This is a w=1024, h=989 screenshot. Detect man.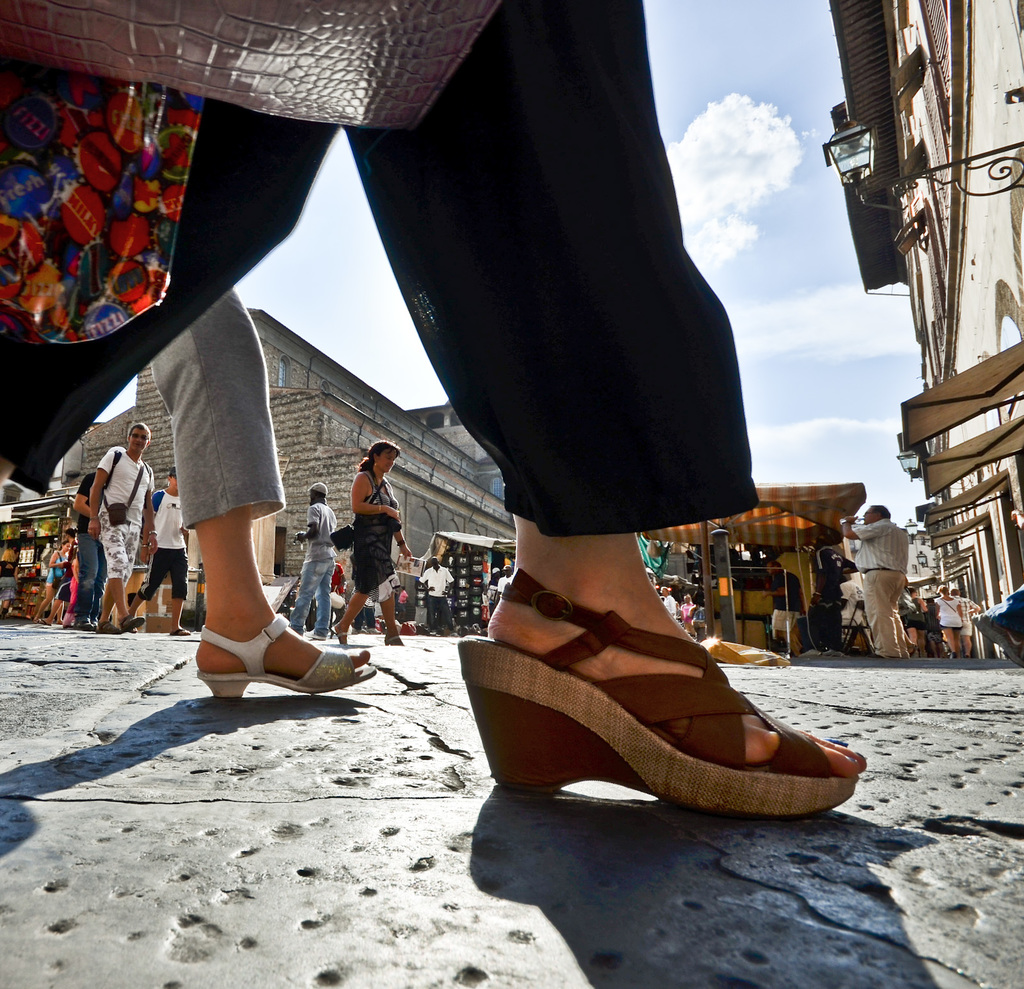
box(285, 481, 338, 635).
